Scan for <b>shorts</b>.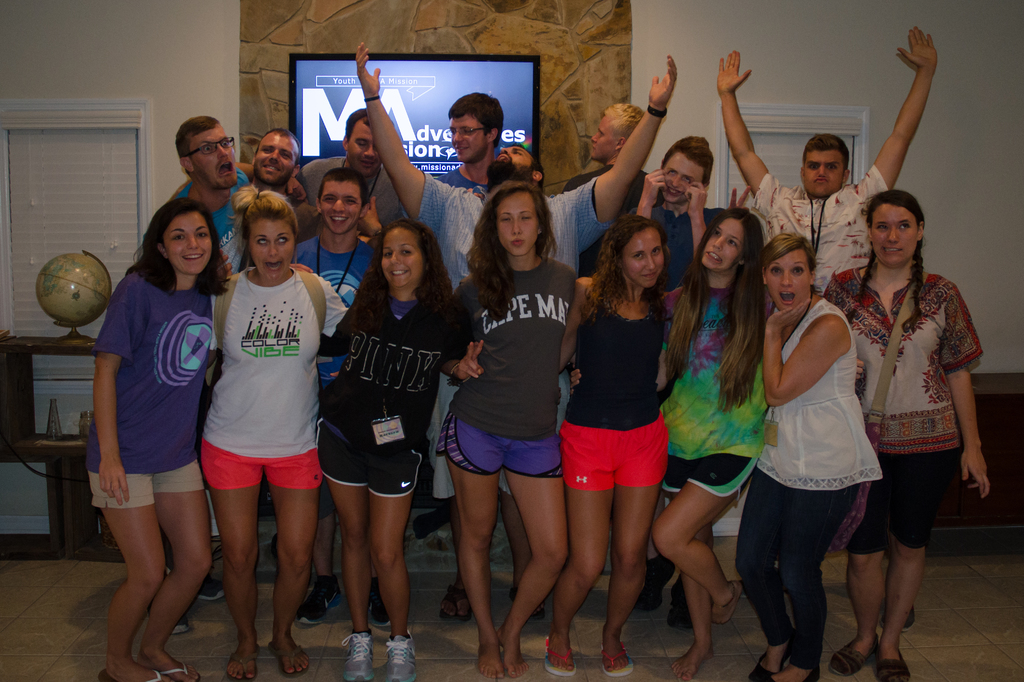
Scan result: bbox(199, 437, 324, 490).
